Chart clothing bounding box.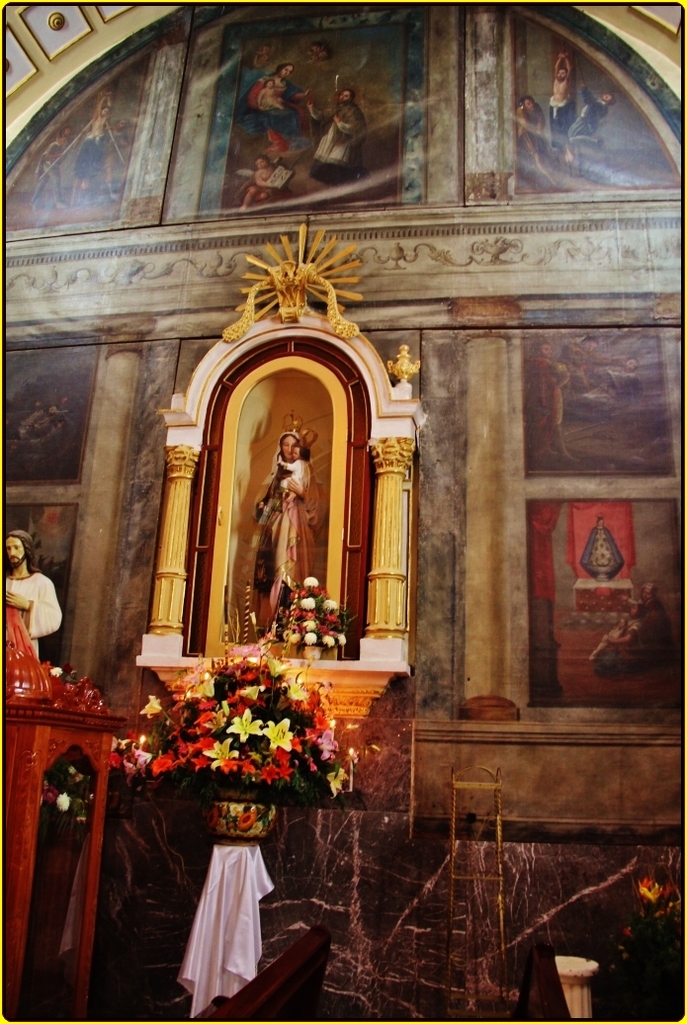
Charted: left=245, top=170, right=279, bottom=197.
